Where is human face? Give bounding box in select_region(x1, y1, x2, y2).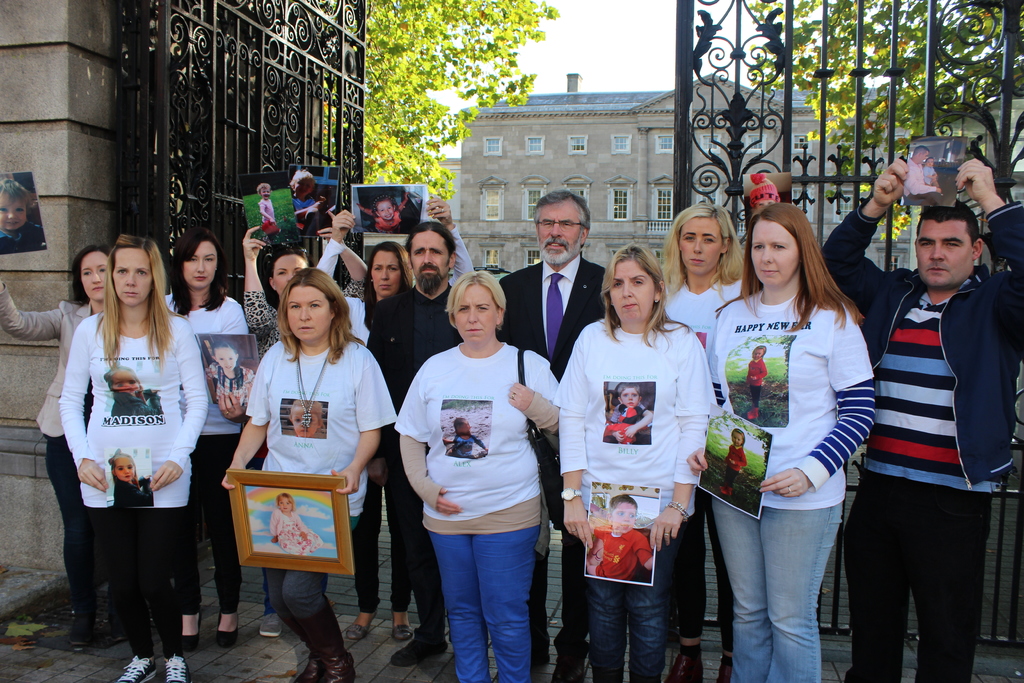
select_region(266, 254, 308, 290).
